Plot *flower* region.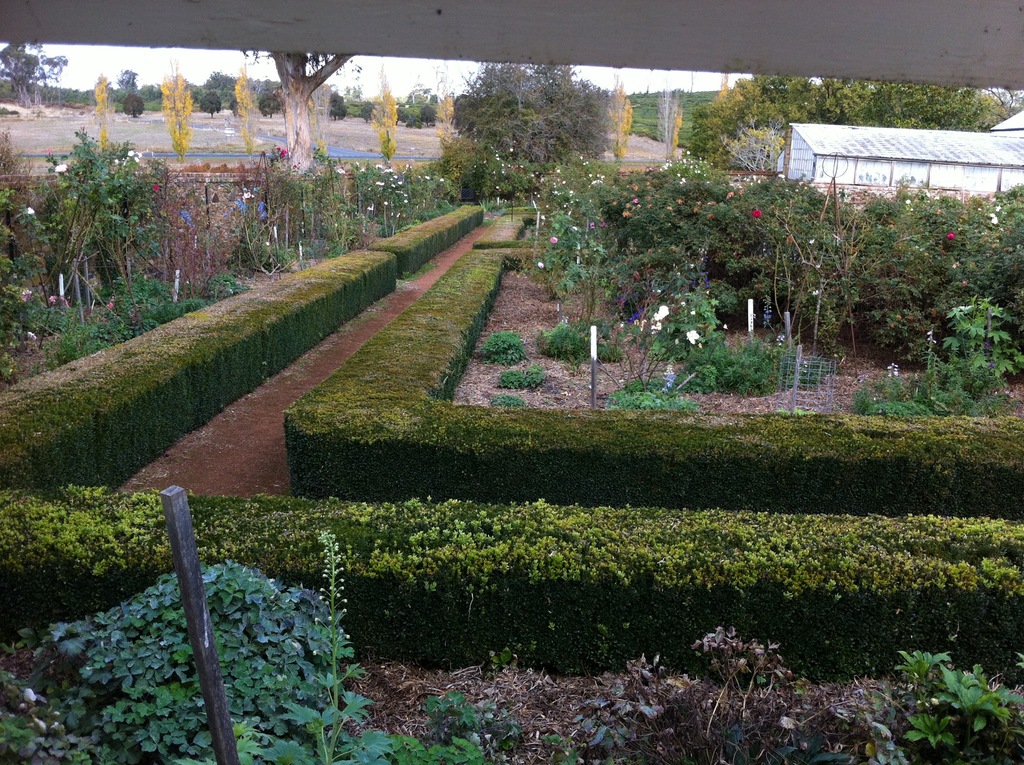
Plotted at left=534, top=260, right=545, bottom=269.
